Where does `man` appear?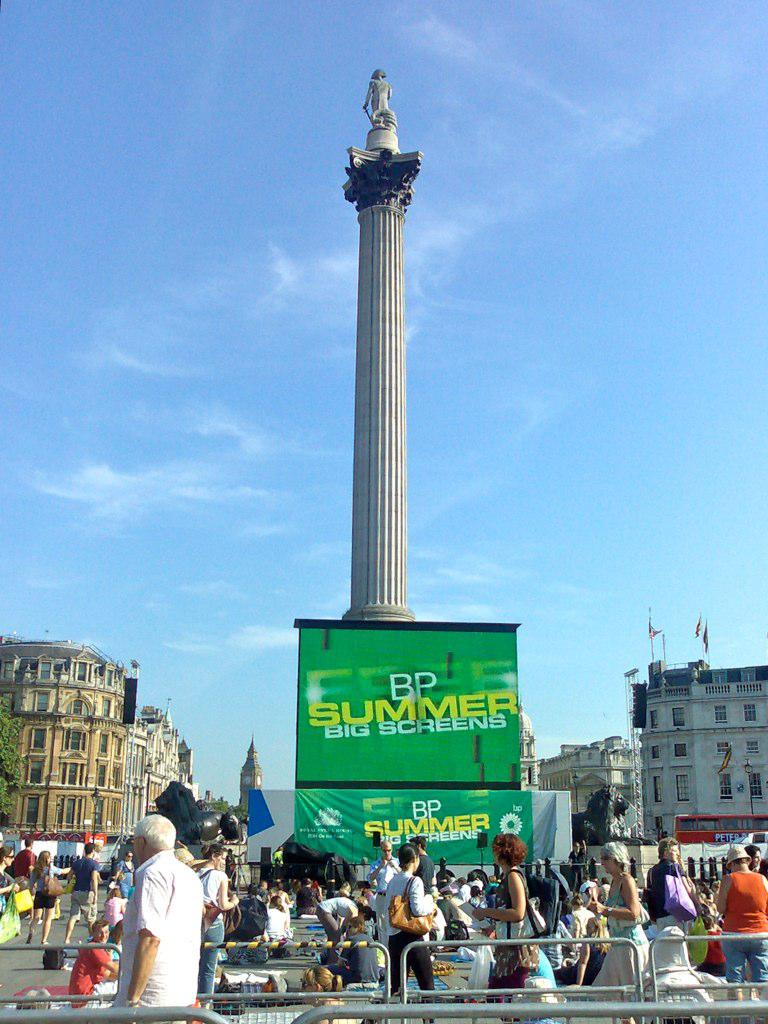
Appears at 62,845,101,944.
